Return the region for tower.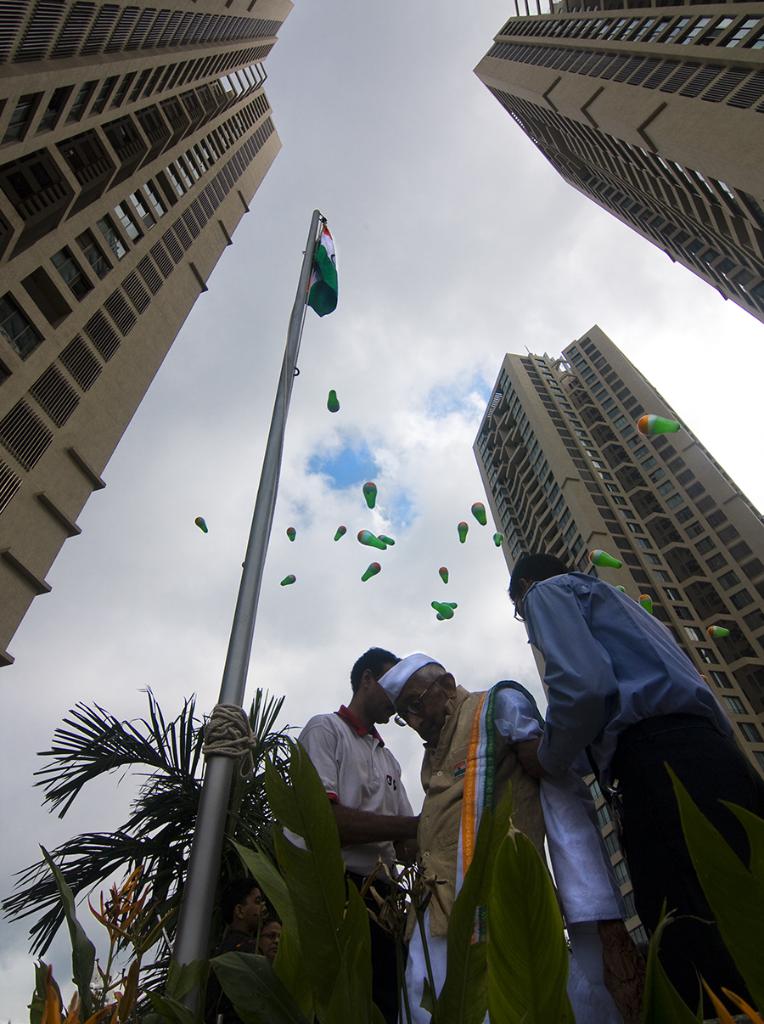
locate(0, 0, 295, 687).
